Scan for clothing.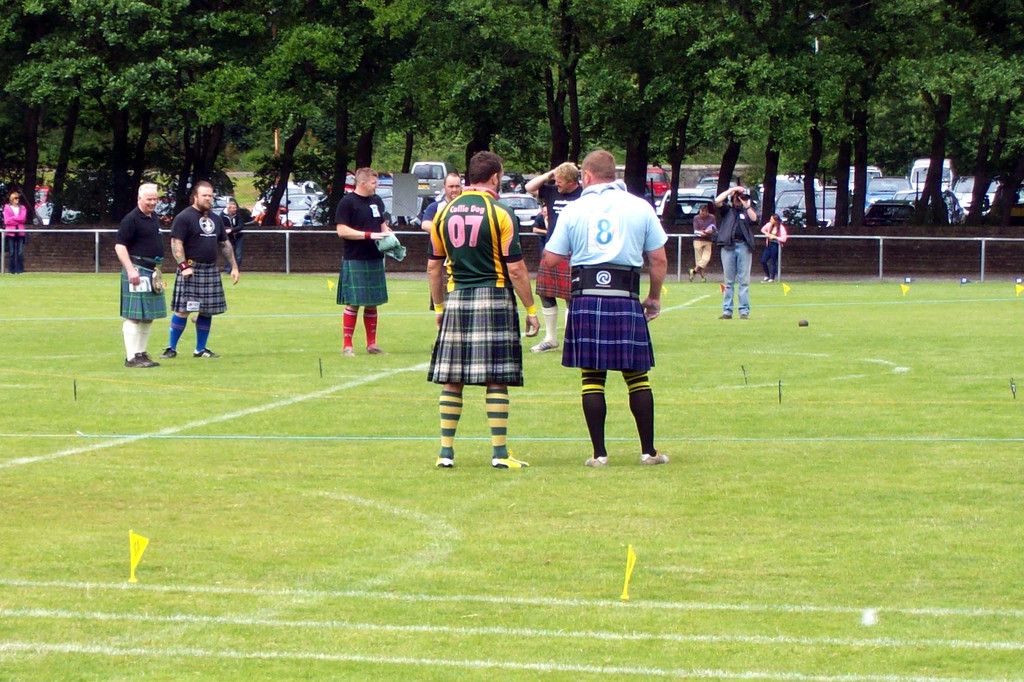
Scan result: 541/178/663/374.
